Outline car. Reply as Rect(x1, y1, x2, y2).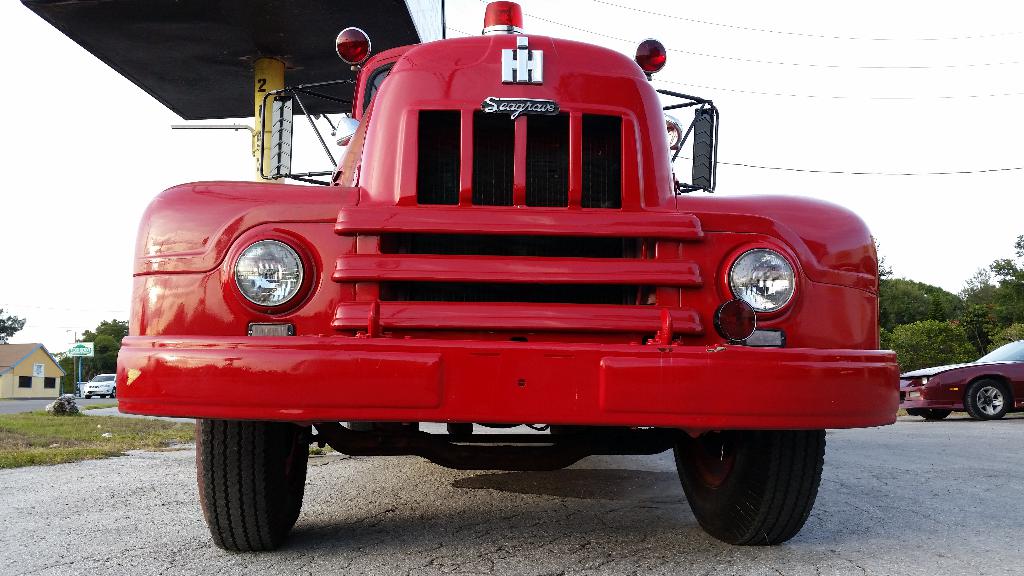
Rect(899, 340, 1023, 424).
